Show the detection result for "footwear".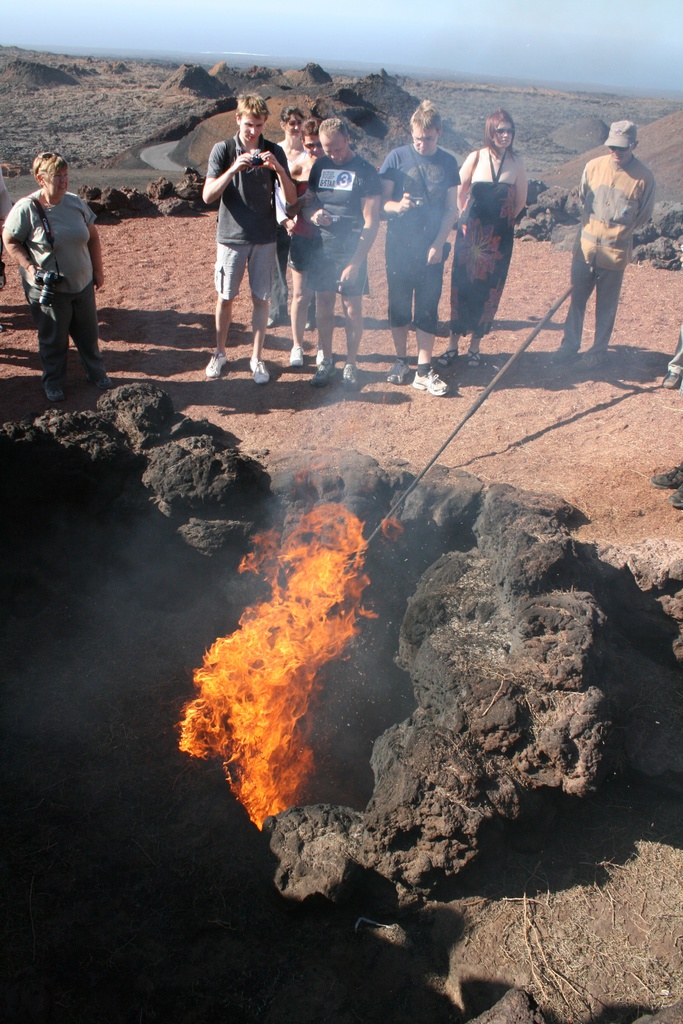
436, 351, 458, 365.
